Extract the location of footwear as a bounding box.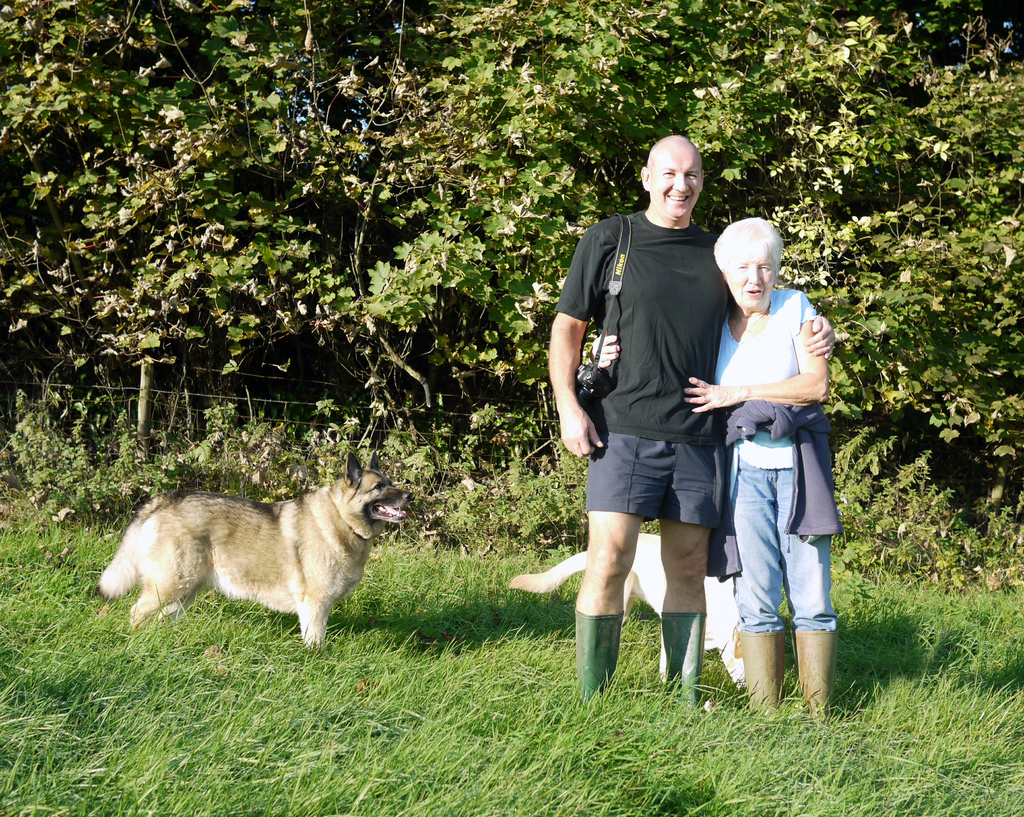
Rect(576, 603, 627, 702).
